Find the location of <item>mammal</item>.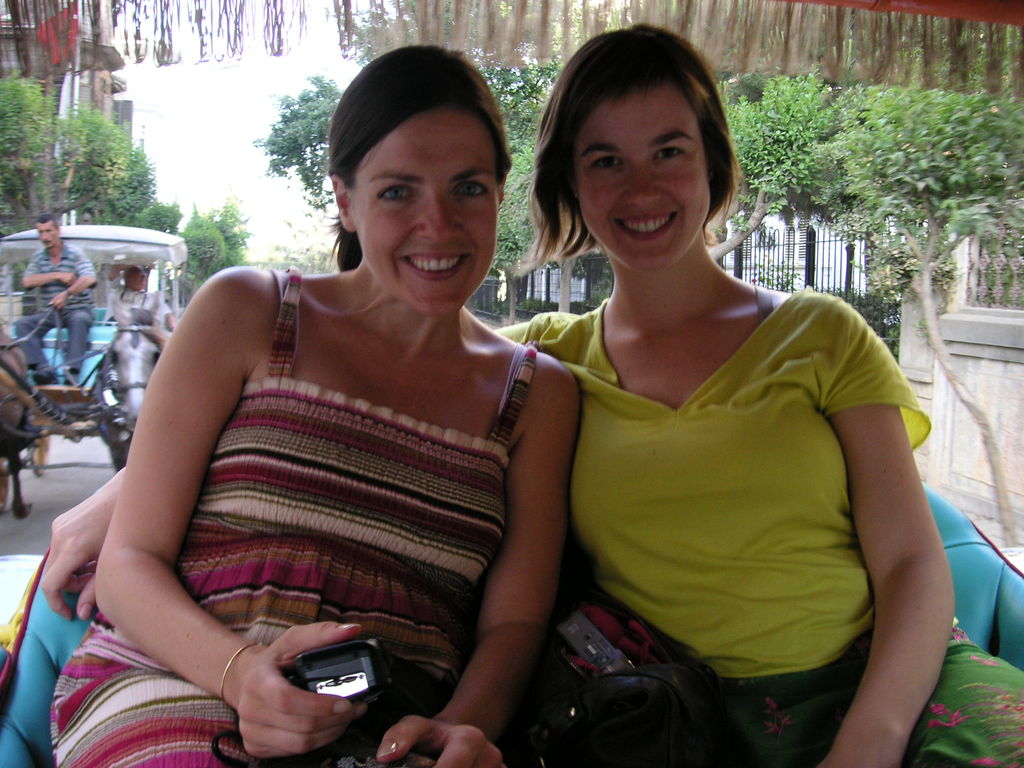
Location: [x1=15, y1=216, x2=100, y2=387].
